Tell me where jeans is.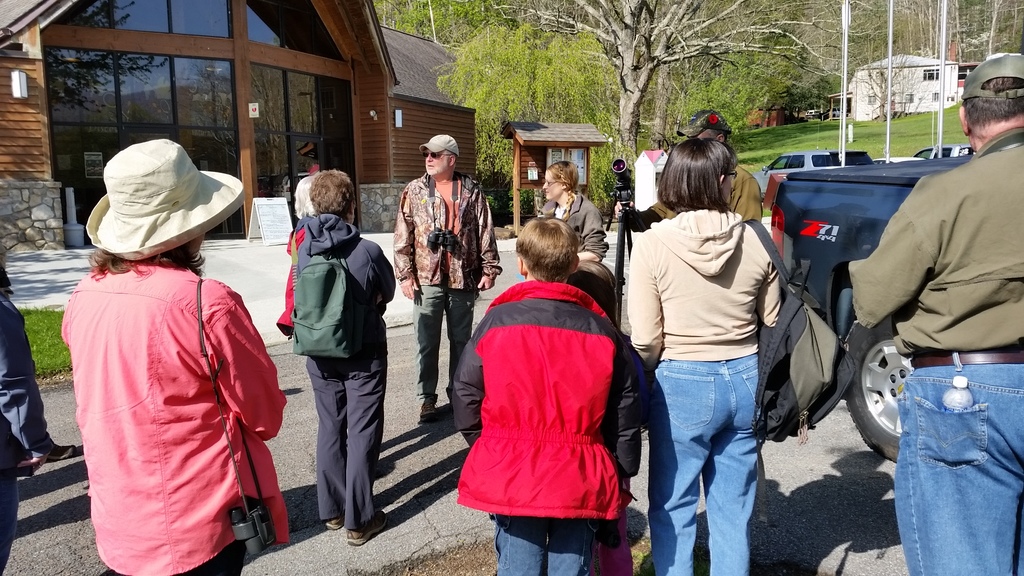
jeans is at 890,355,1014,575.
